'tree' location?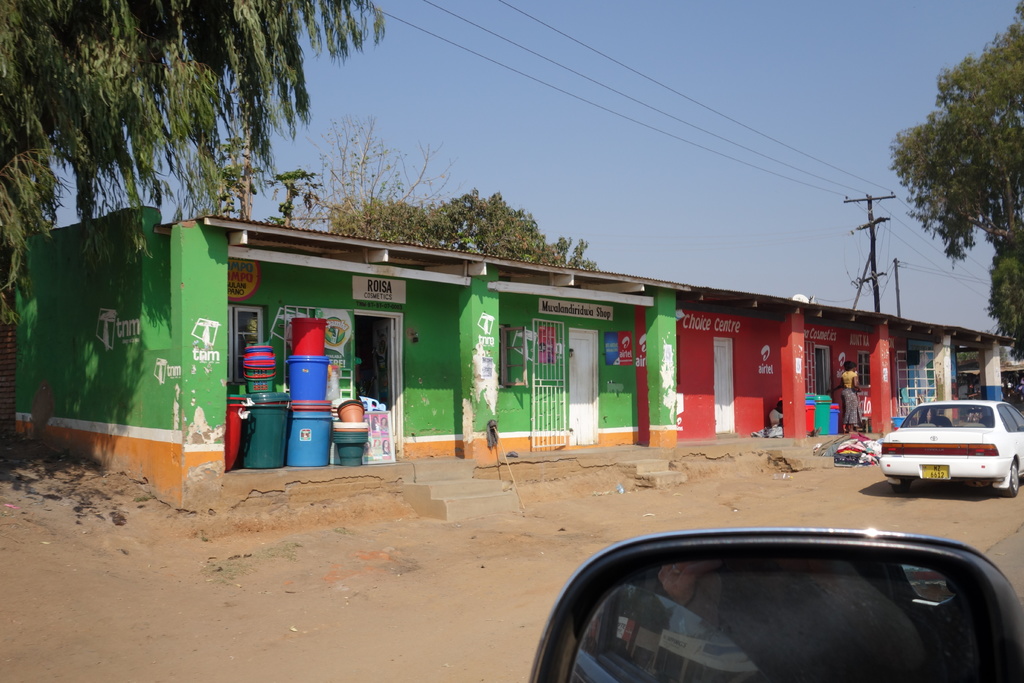
box=[323, 192, 608, 273]
